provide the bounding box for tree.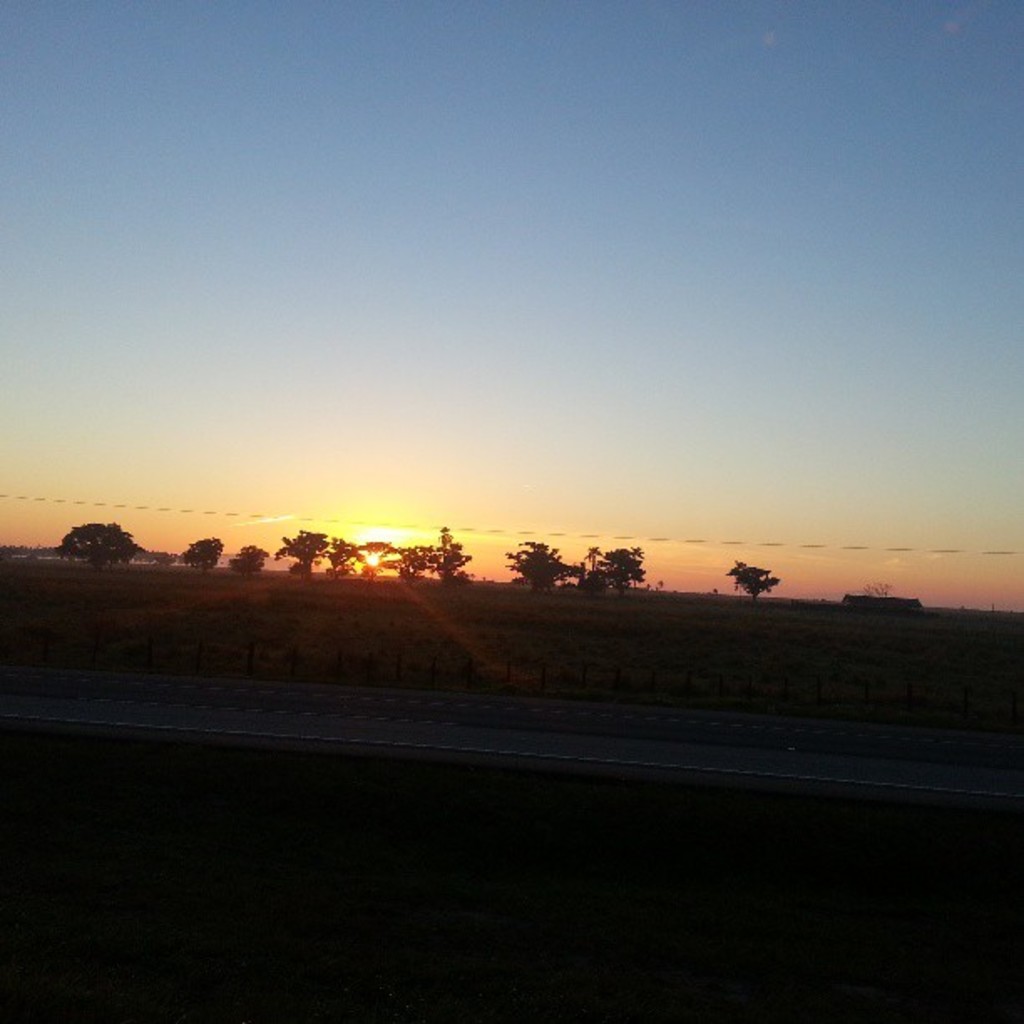
{"x1": 224, "y1": 542, "x2": 266, "y2": 574}.
